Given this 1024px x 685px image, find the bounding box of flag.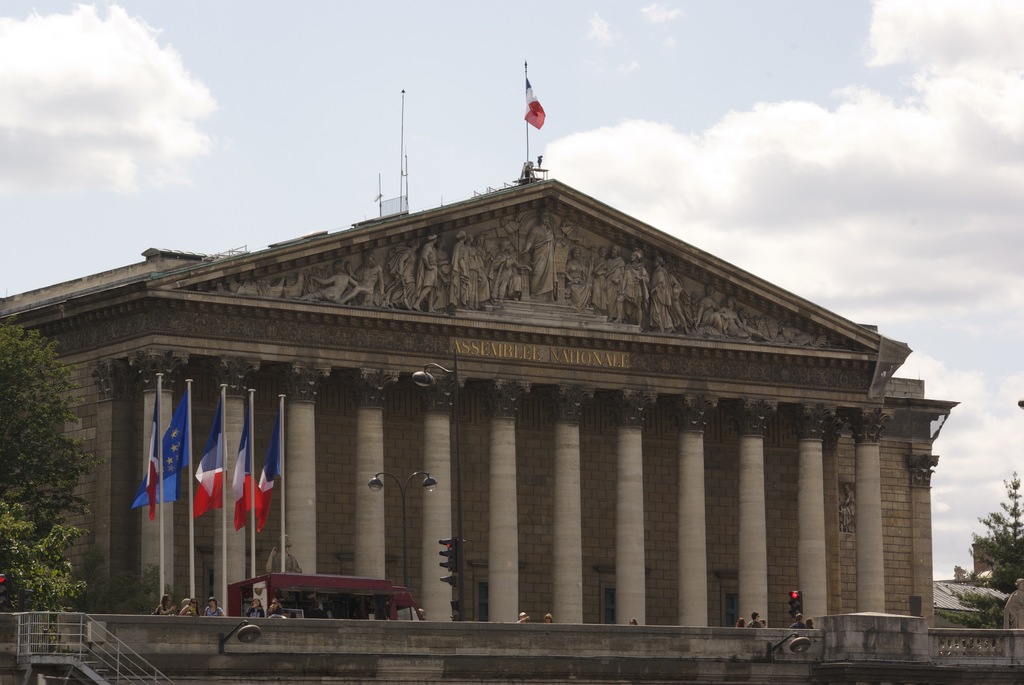
(left=248, top=390, right=282, bottom=531).
